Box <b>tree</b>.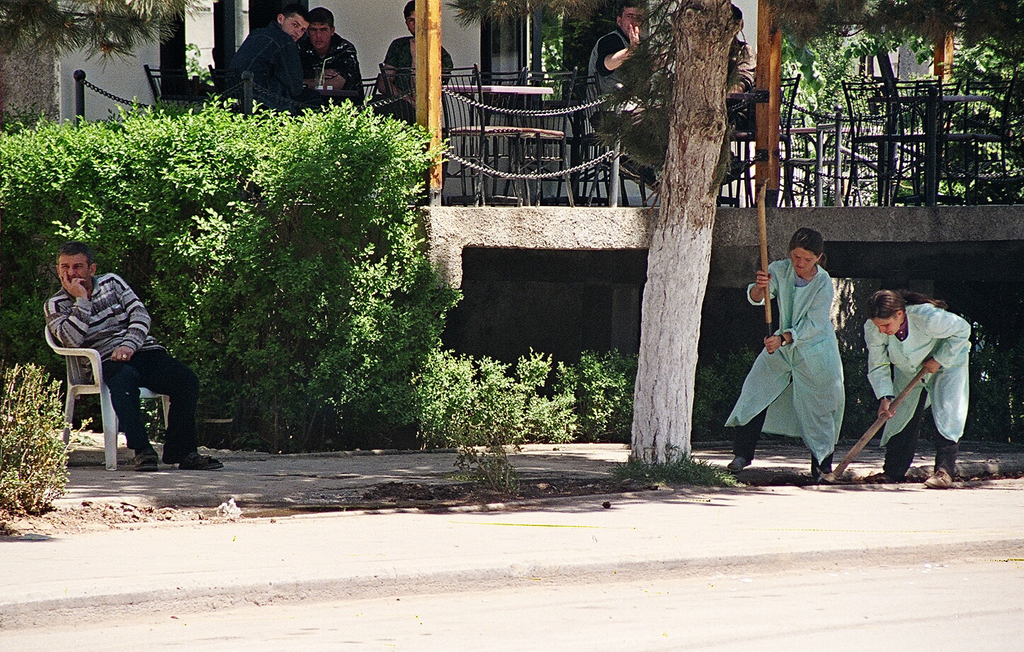
box=[0, 0, 209, 64].
